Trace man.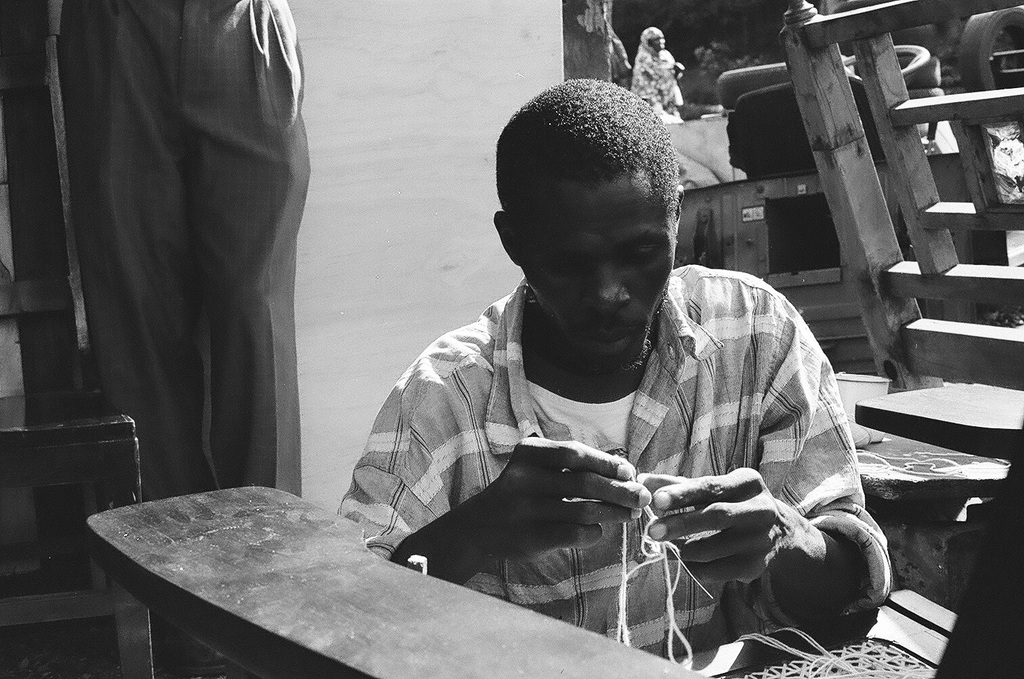
Traced to crop(326, 75, 899, 656).
